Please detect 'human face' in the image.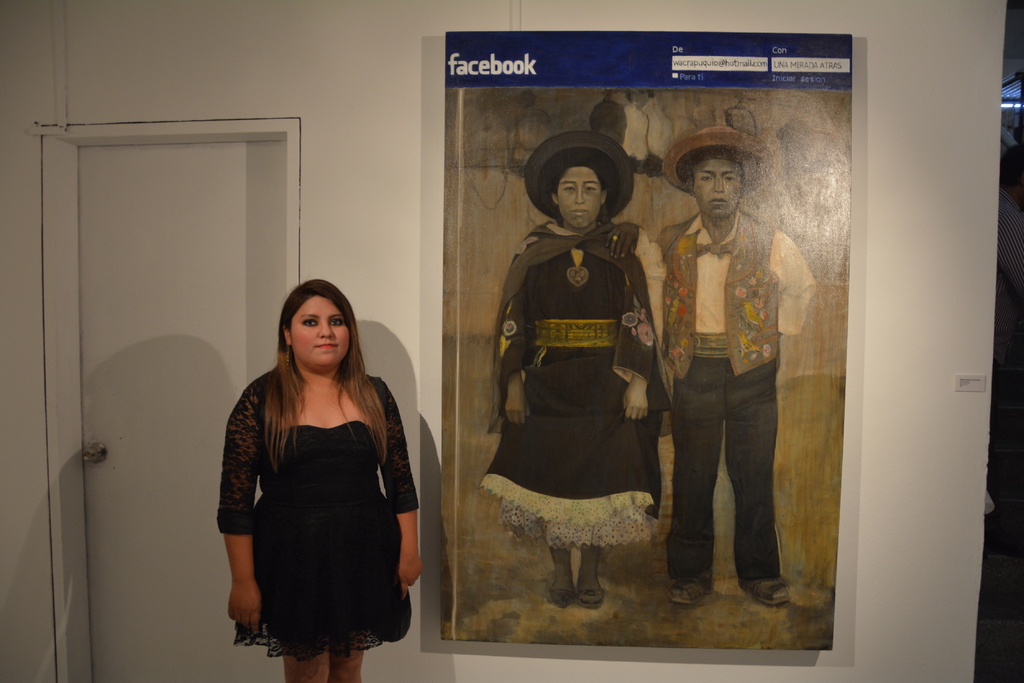
[561,167,605,235].
